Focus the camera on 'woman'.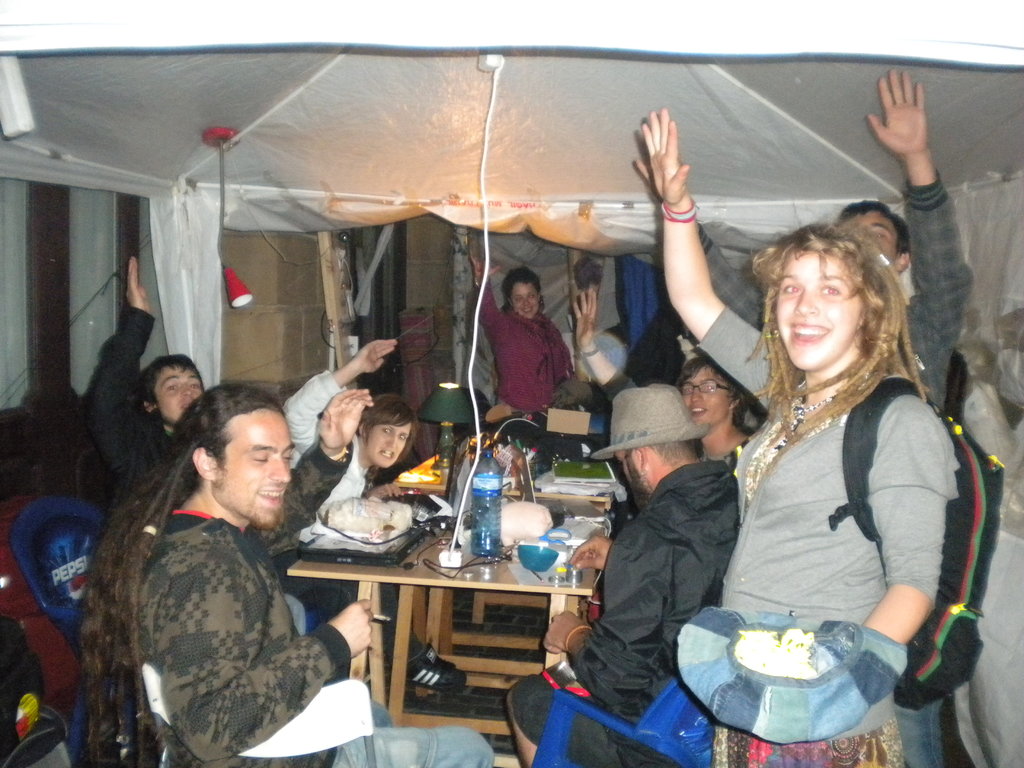
Focus region: box=[572, 293, 766, 474].
